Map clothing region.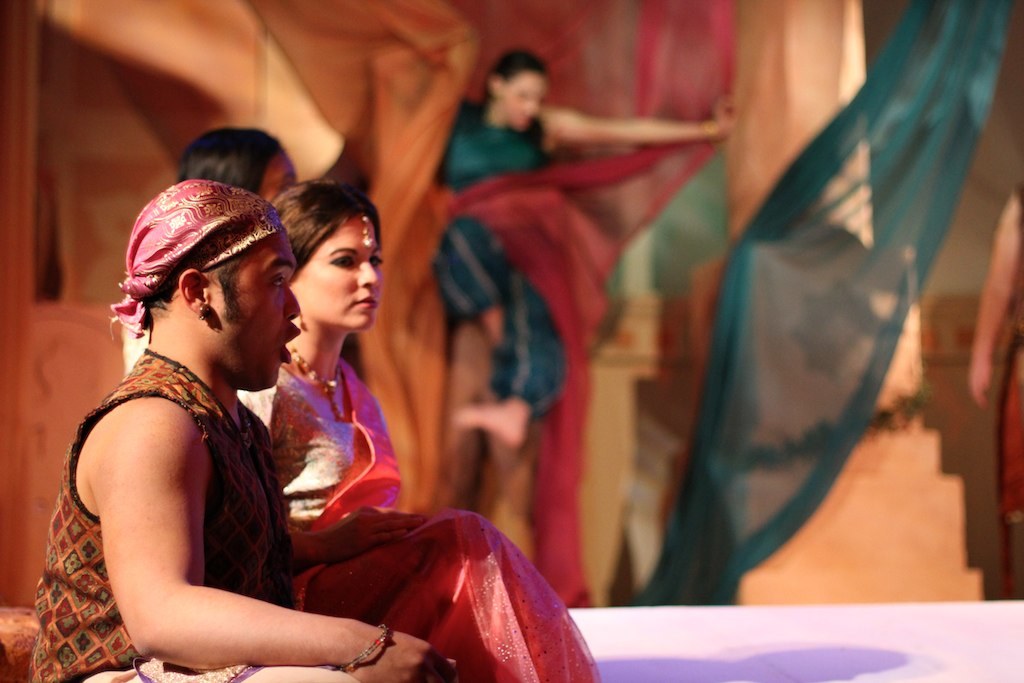
Mapped to Rect(234, 351, 602, 682).
